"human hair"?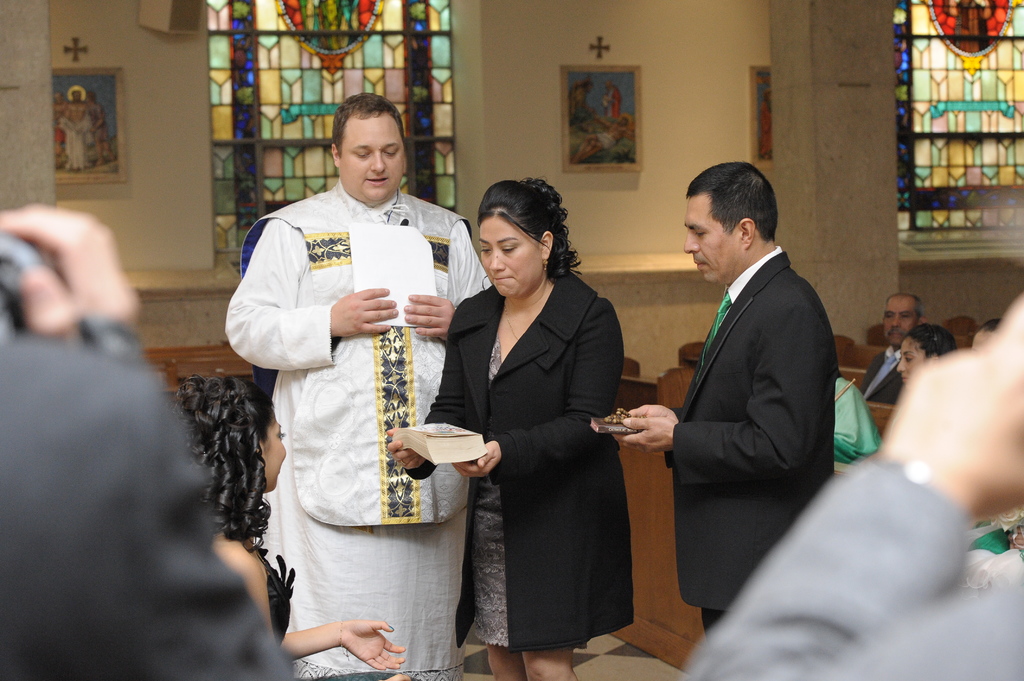
box(333, 90, 409, 150)
